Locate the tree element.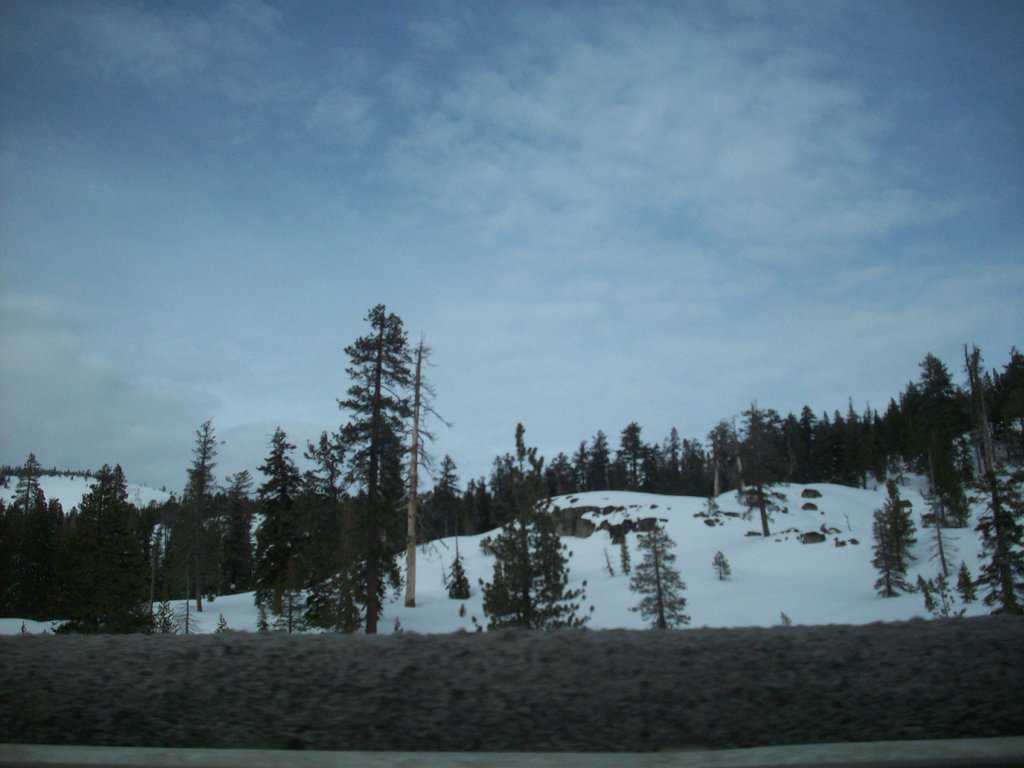
Element bbox: [710, 546, 735, 583].
